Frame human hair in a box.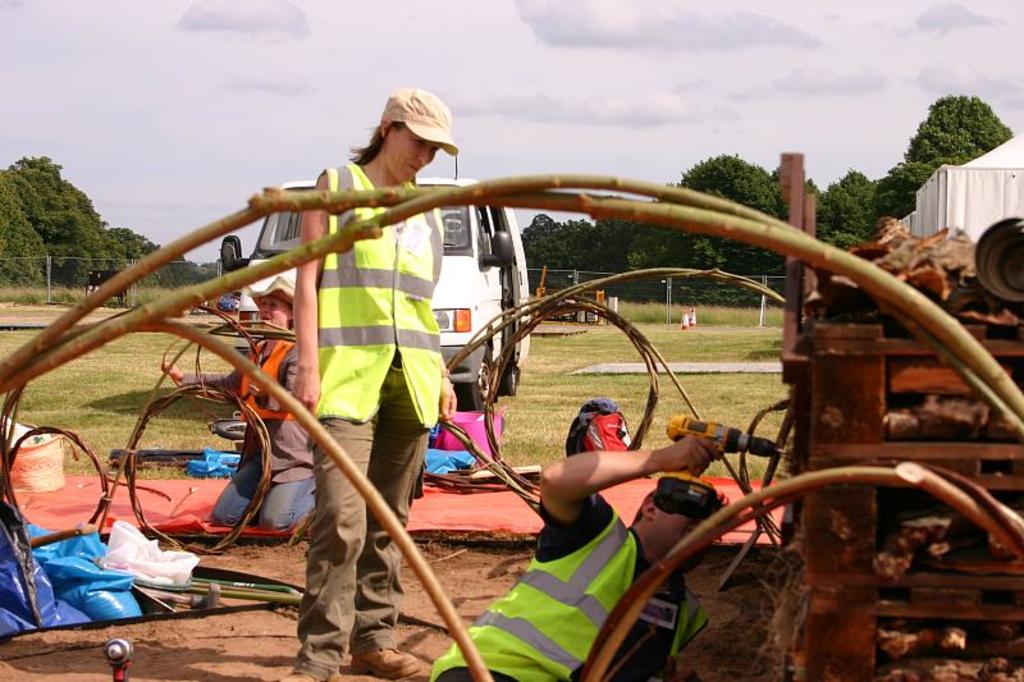
bbox=[337, 101, 460, 187].
